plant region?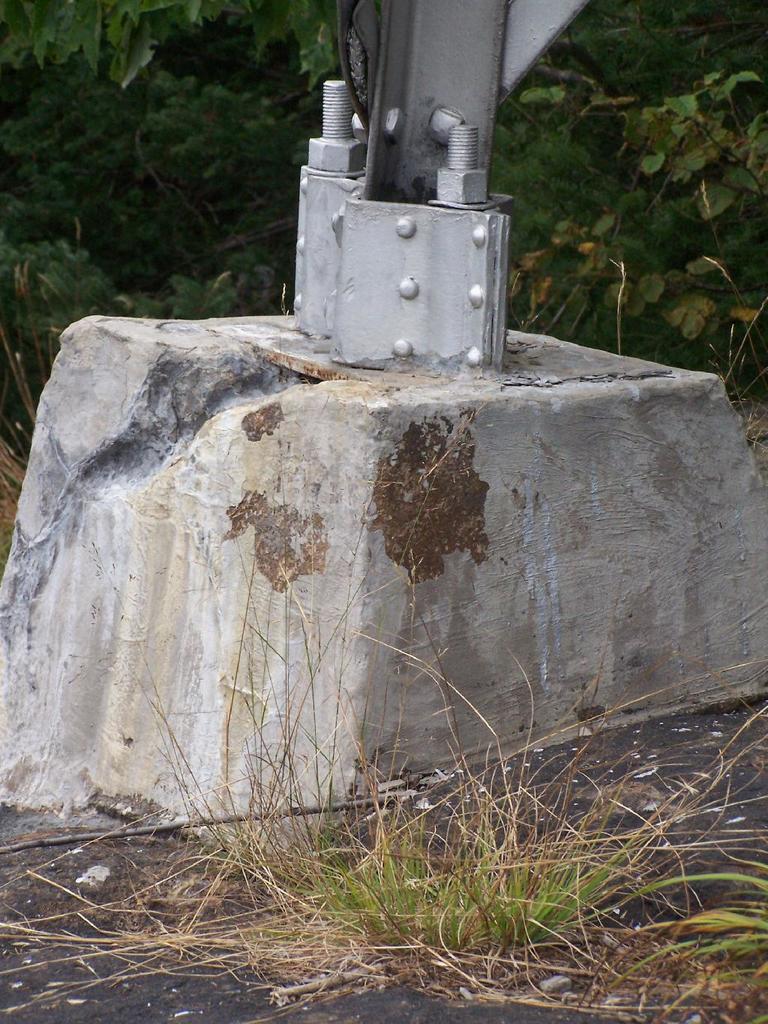
detection(627, 837, 767, 995)
